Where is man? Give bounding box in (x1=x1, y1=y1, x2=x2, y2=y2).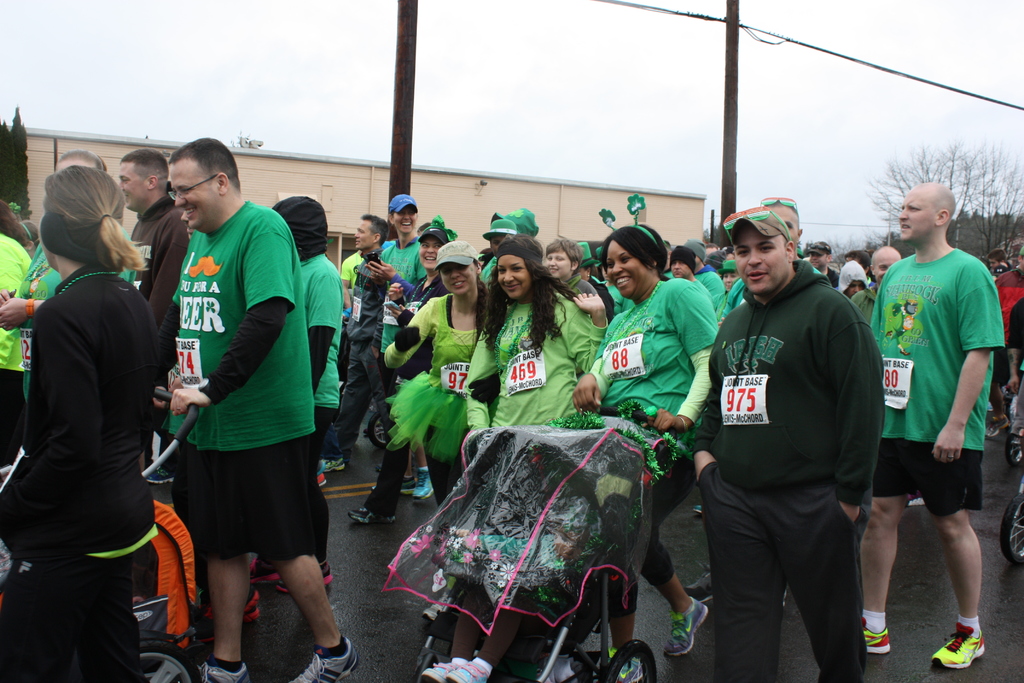
(x1=339, y1=214, x2=385, y2=395).
